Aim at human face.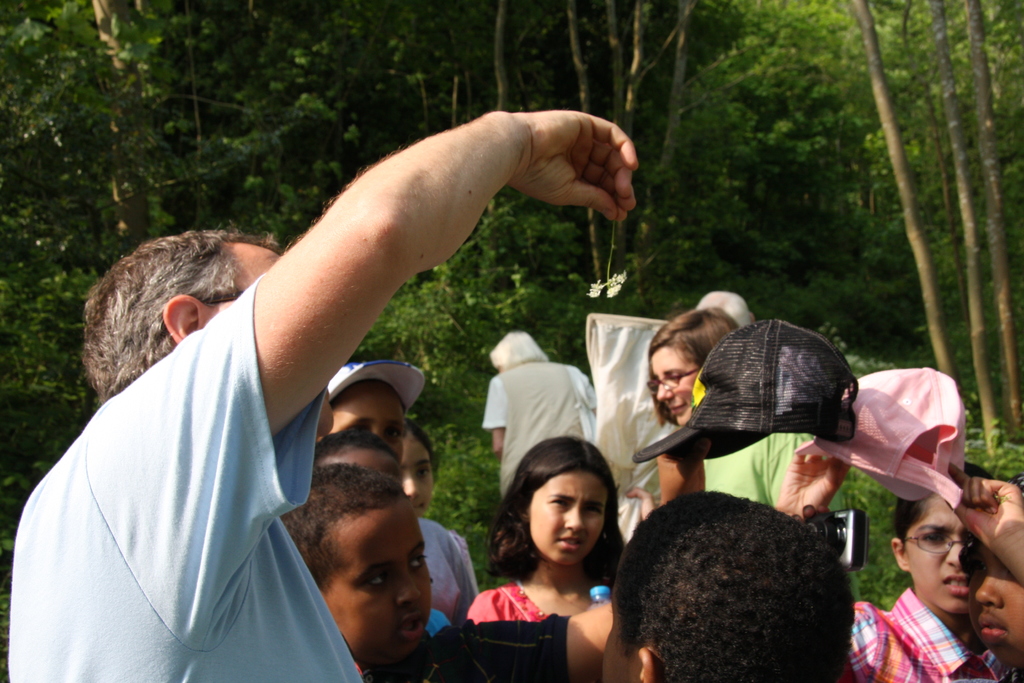
Aimed at 976 546 1023 662.
